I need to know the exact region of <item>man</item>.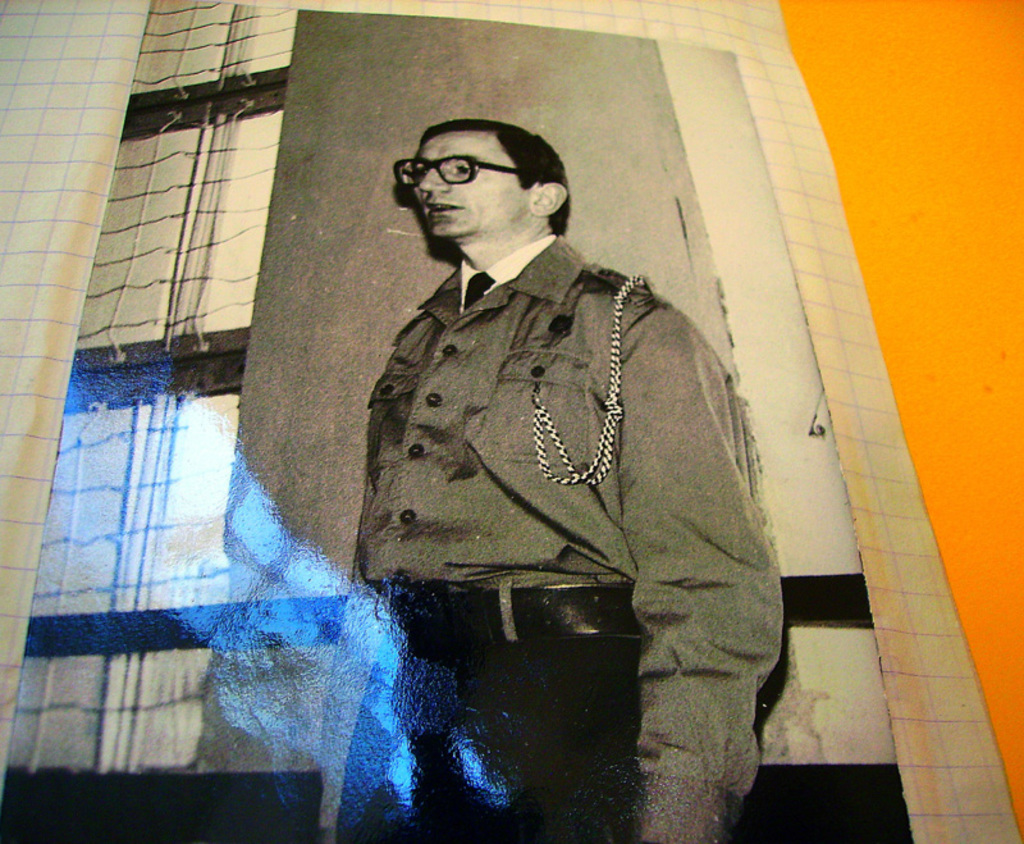
Region: detection(315, 88, 787, 777).
